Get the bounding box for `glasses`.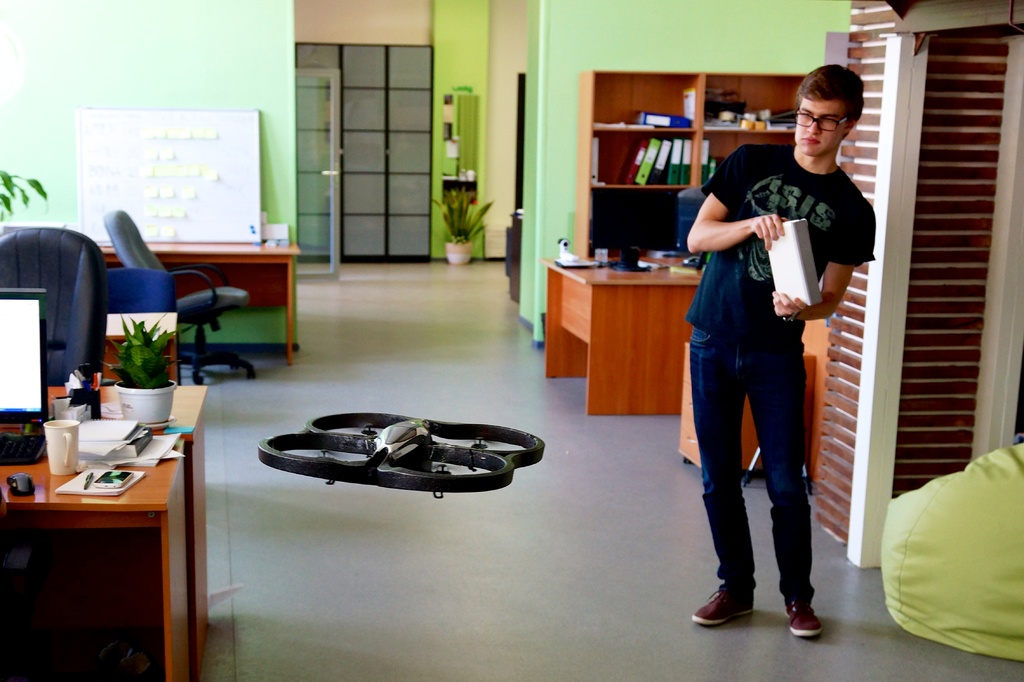
[790, 111, 849, 131].
